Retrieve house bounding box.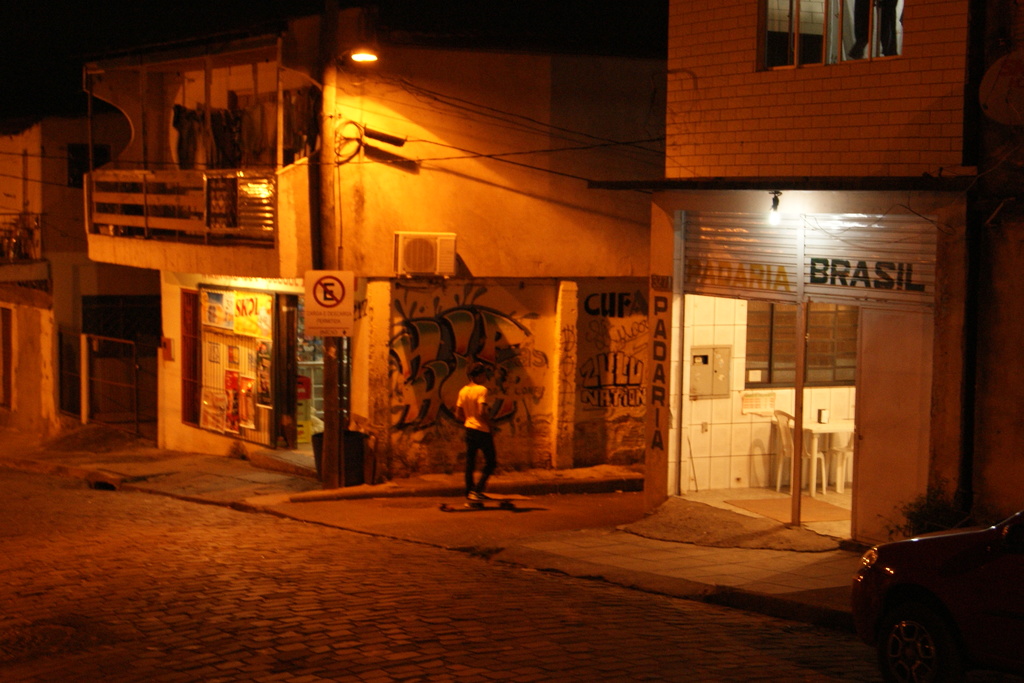
Bounding box: bbox=[168, 270, 634, 468].
